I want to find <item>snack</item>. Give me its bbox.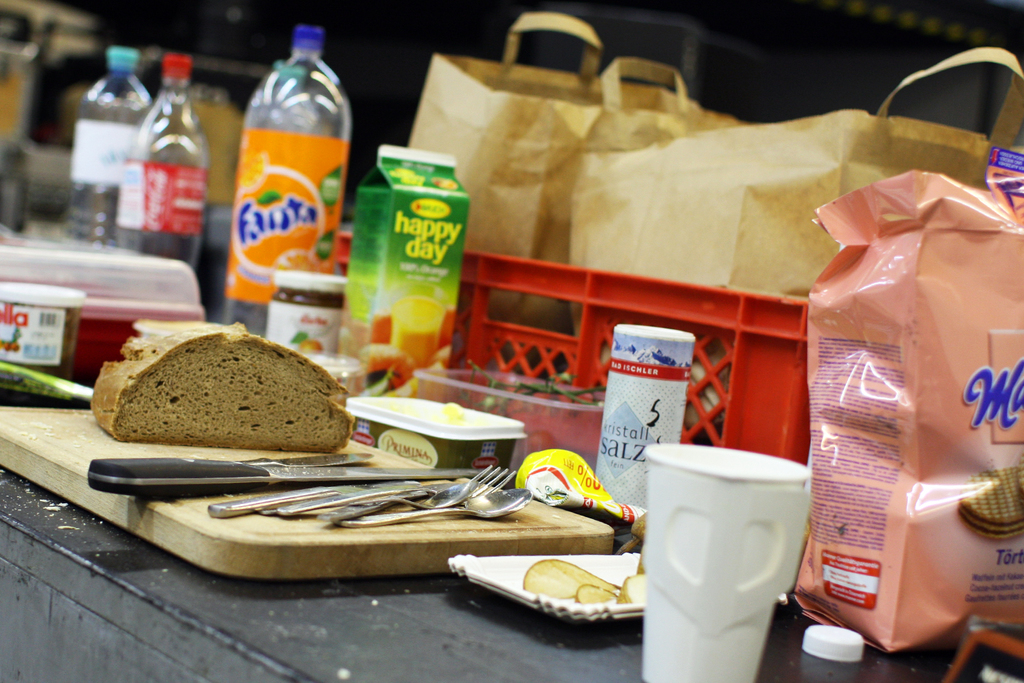
x1=91 y1=317 x2=355 y2=457.
